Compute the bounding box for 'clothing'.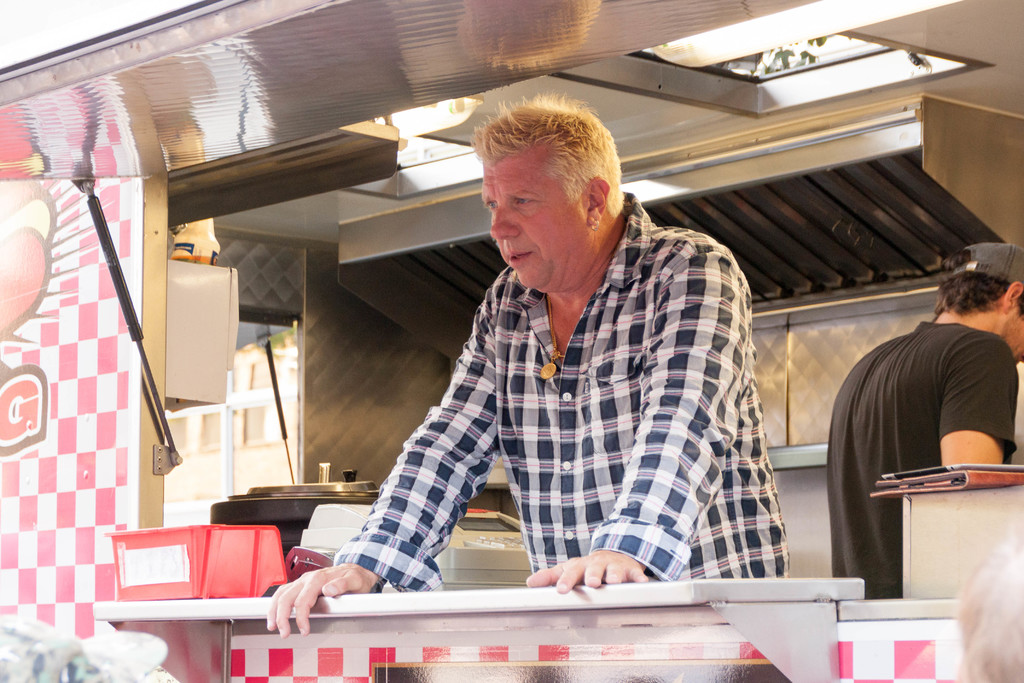
[left=332, top=185, right=789, bottom=576].
